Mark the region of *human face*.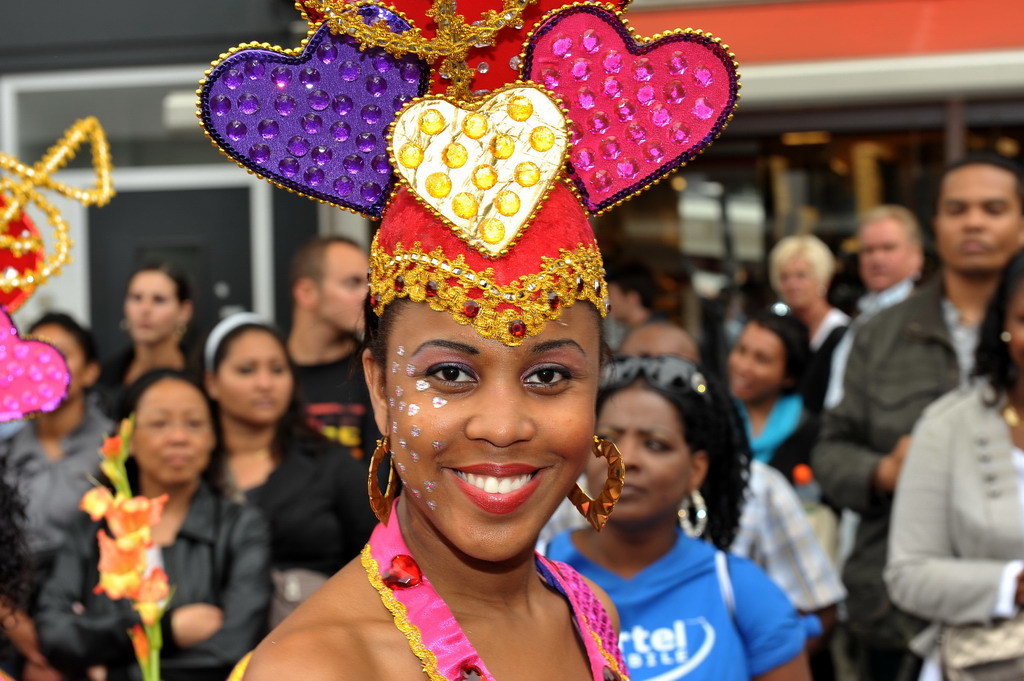
Region: bbox(127, 273, 182, 344).
